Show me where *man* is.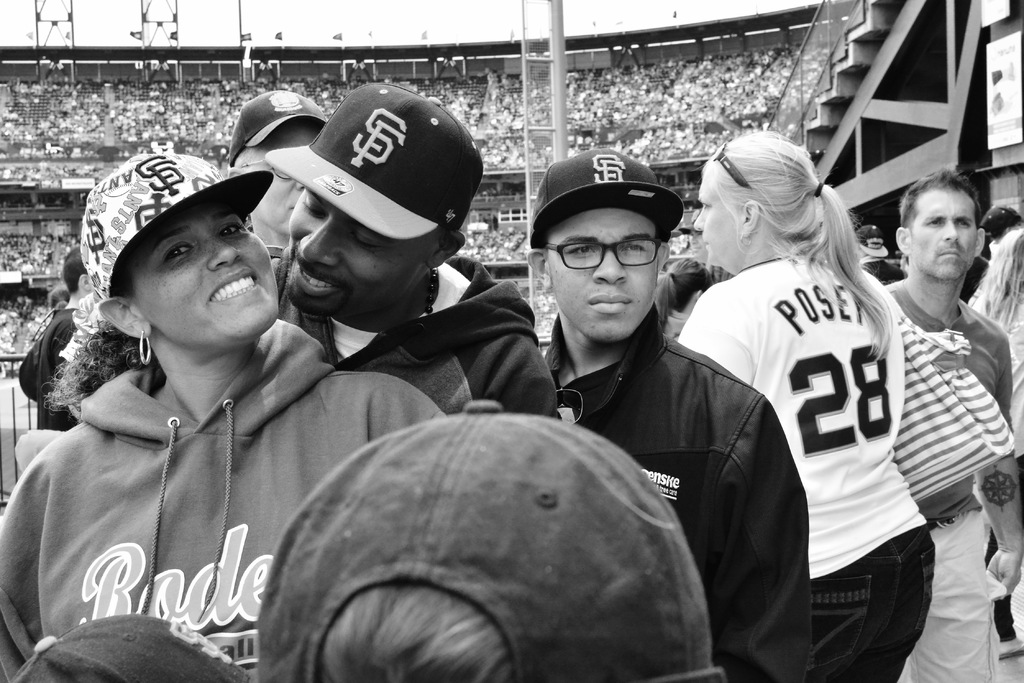
*man* is at x1=262 y1=80 x2=561 y2=416.
